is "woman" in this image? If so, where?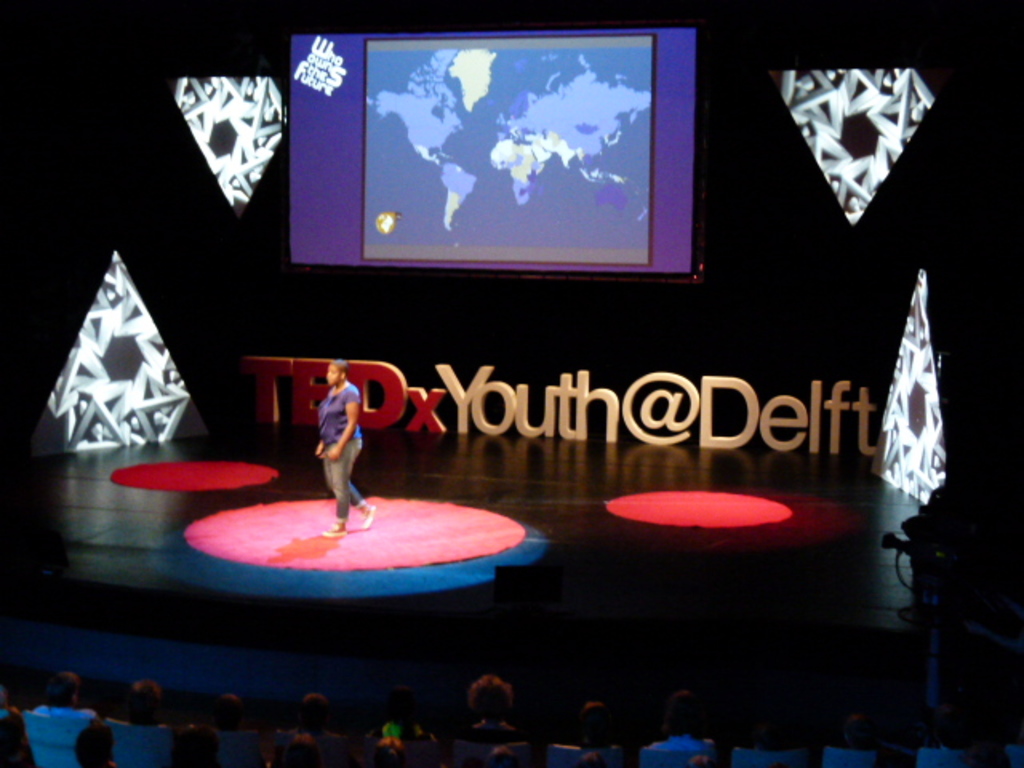
Yes, at bbox(194, 698, 246, 733).
